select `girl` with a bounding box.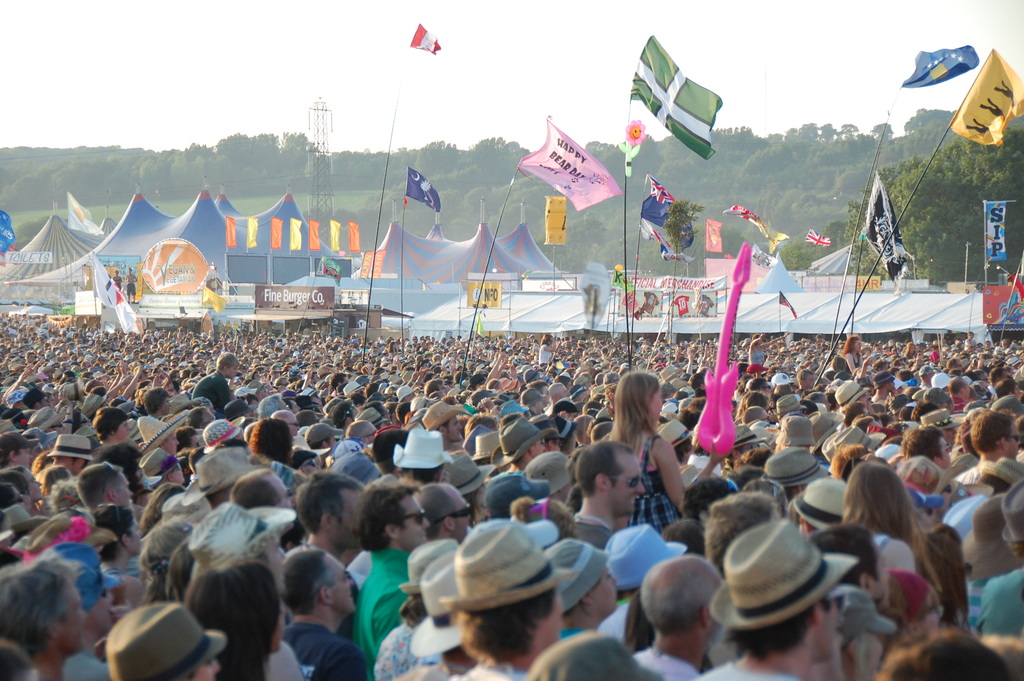
BBox(540, 330, 556, 362).
